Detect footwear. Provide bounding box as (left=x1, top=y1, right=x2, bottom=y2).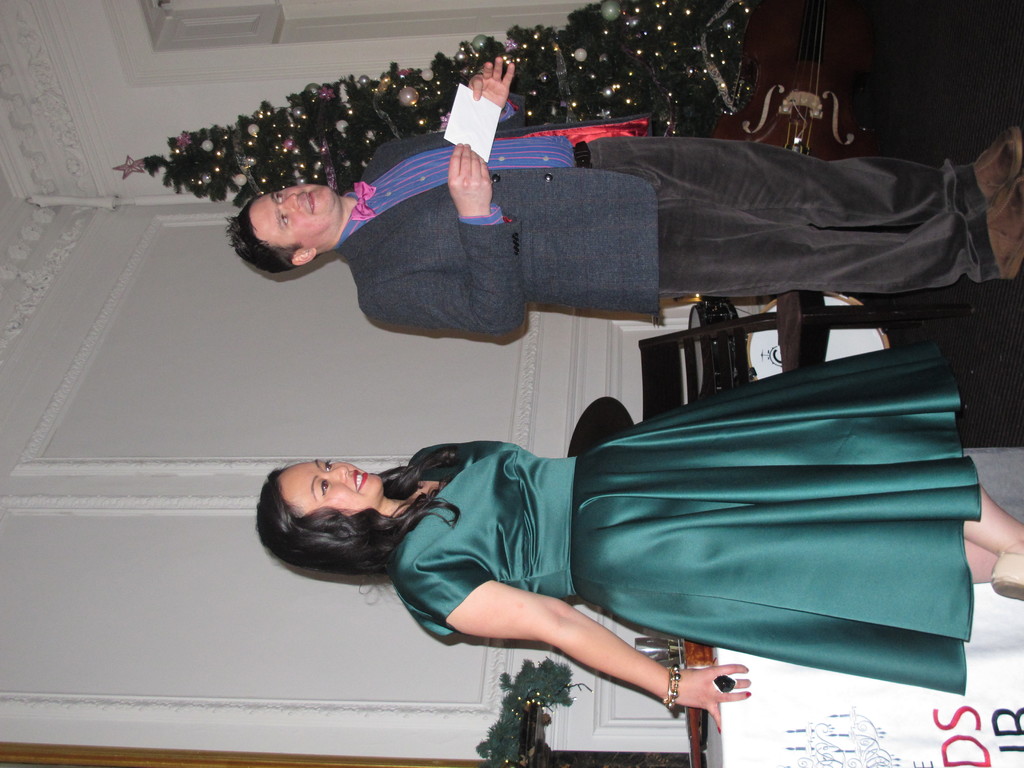
(left=971, top=119, right=1023, bottom=206).
